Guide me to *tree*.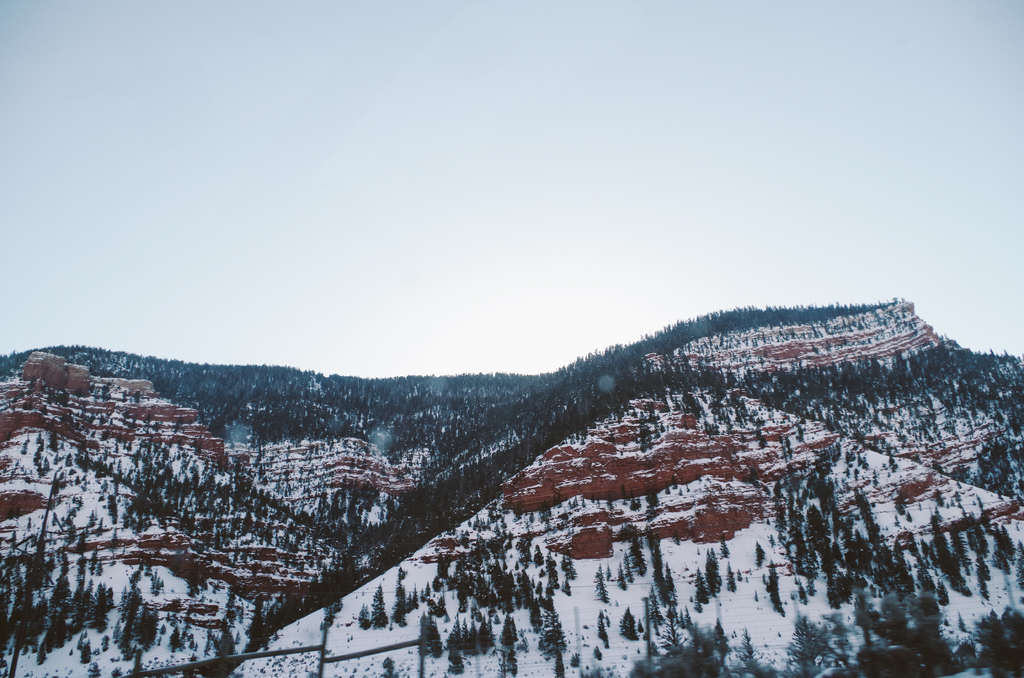
Guidance: box=[109, 499, 122, 520].
